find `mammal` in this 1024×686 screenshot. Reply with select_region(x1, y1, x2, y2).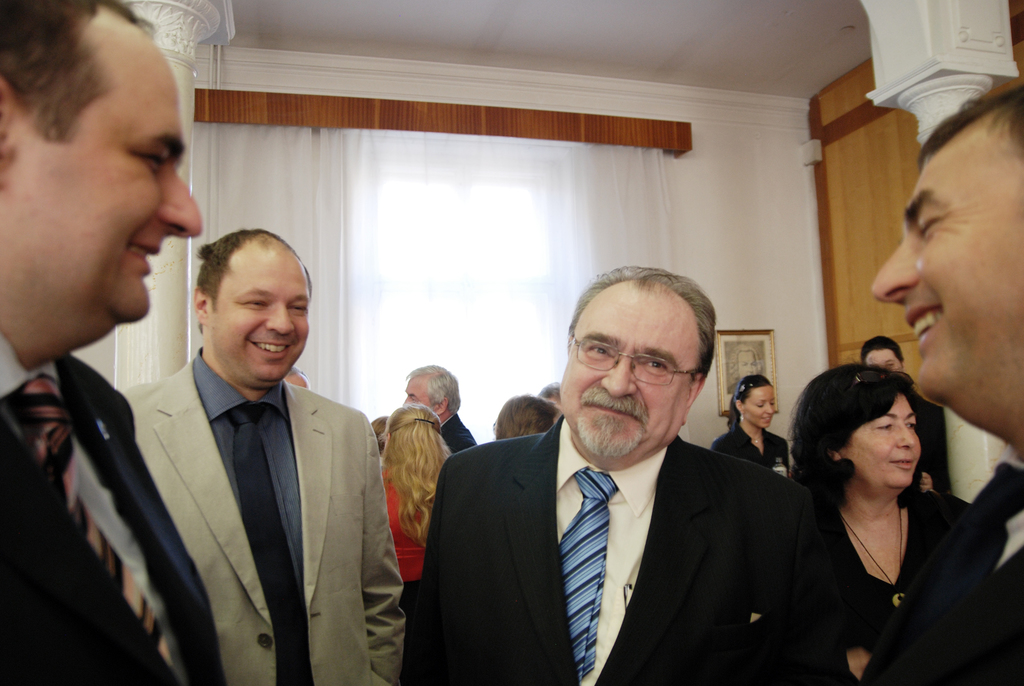
select_region(857, 336, 953, 491).
